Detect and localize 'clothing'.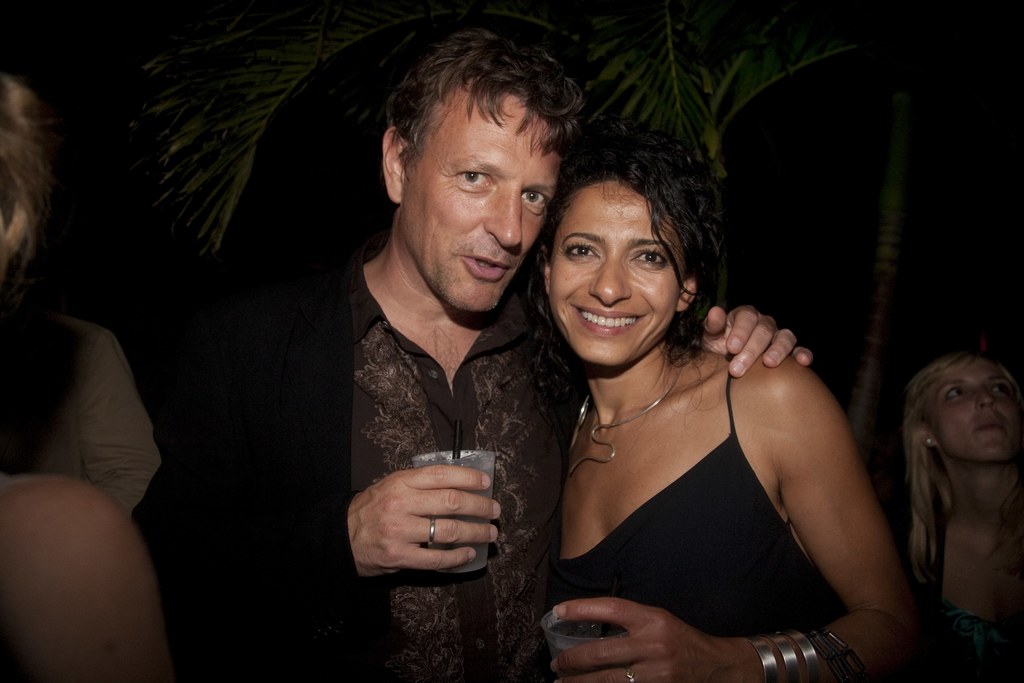
Localized at [550, 311, 904, 667].
